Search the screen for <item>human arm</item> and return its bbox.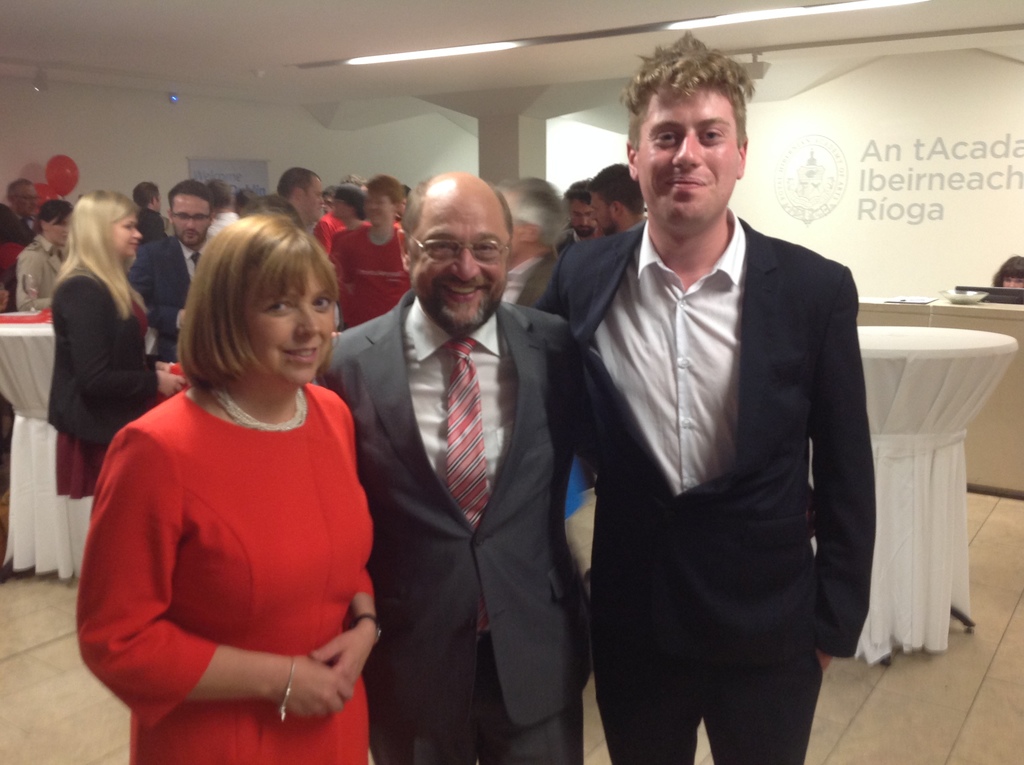
Found: <region>63, 289, 182, 399</region>.
